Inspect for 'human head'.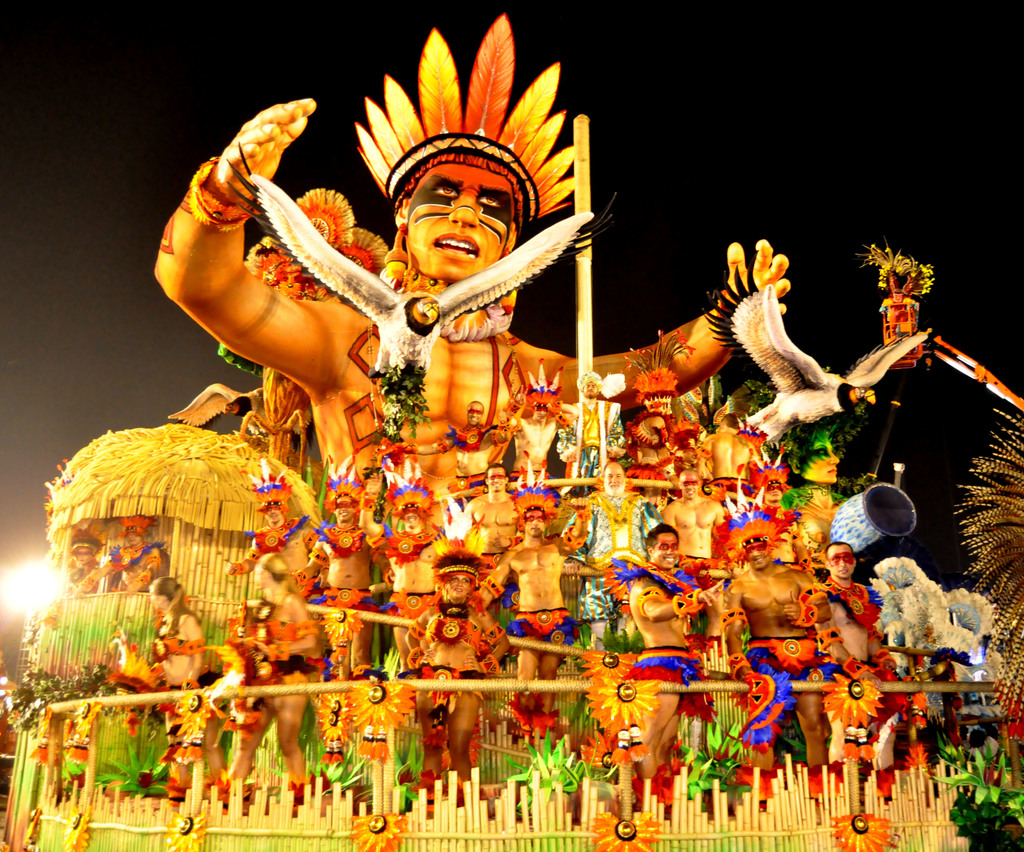
Inspection: bbox(524, 503, 543, 539).
